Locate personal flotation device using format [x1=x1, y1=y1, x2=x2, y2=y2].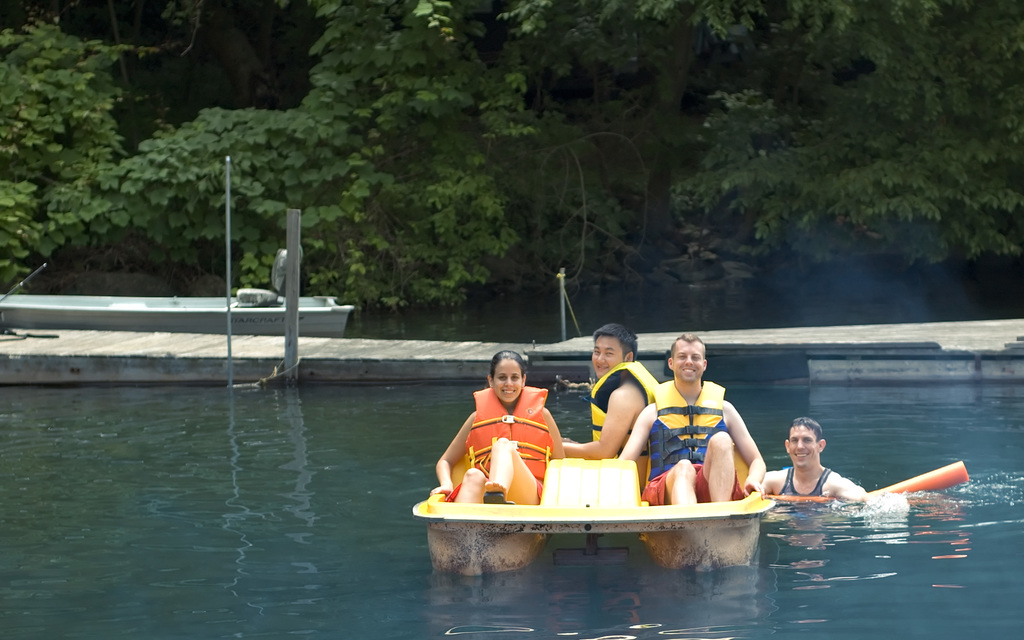
[x1=460, y1=387, x2=551, y2=506].
